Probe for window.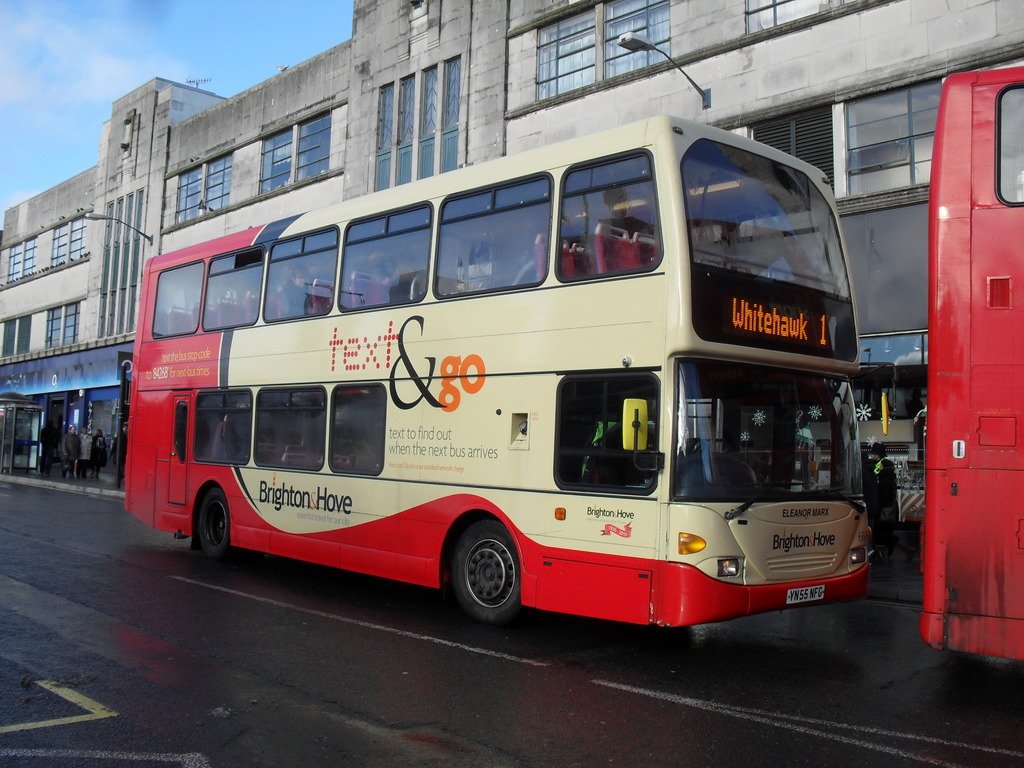
Probe result: 3,315,29,357.
